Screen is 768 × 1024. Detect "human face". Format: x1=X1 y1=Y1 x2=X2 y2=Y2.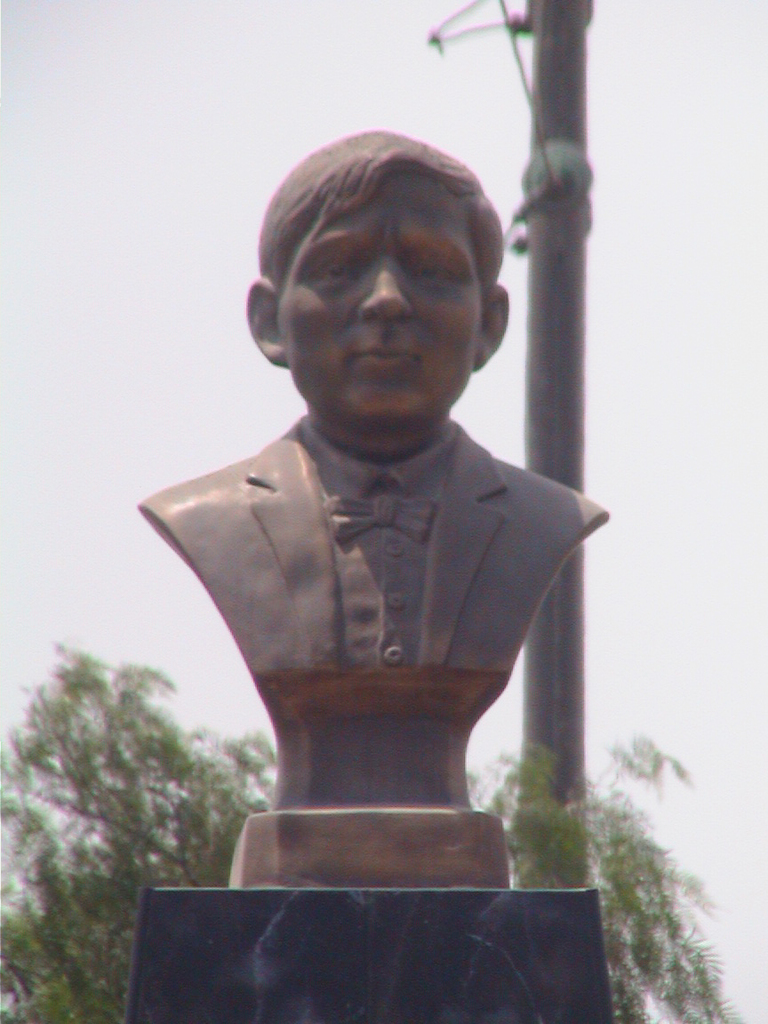
x1=278 y1=173 x2=488 y2=420.
